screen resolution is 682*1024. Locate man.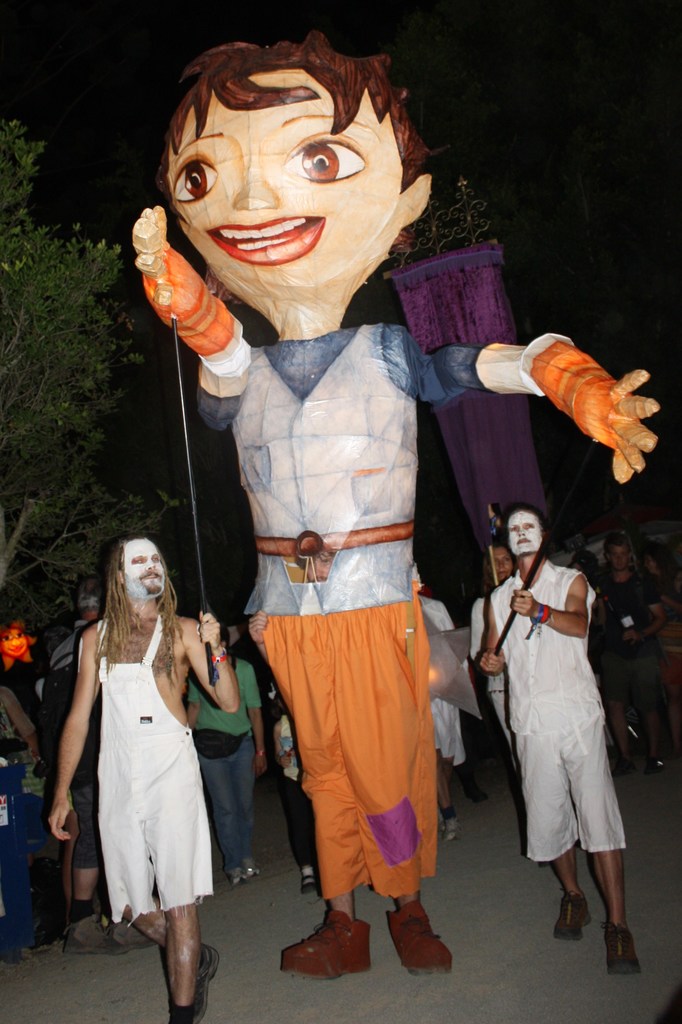
box=[45, 535, 243, 1023].
